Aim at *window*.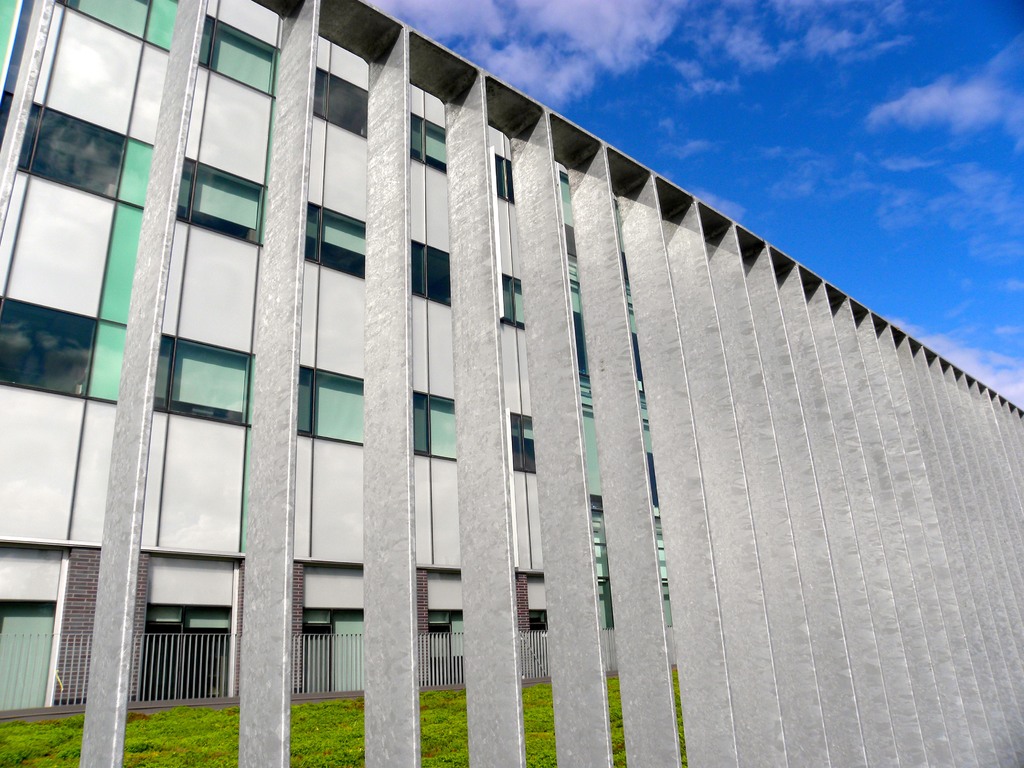
Aimed at {"left": 412, "top": 240, "right": 451, "bottom": 307}.
